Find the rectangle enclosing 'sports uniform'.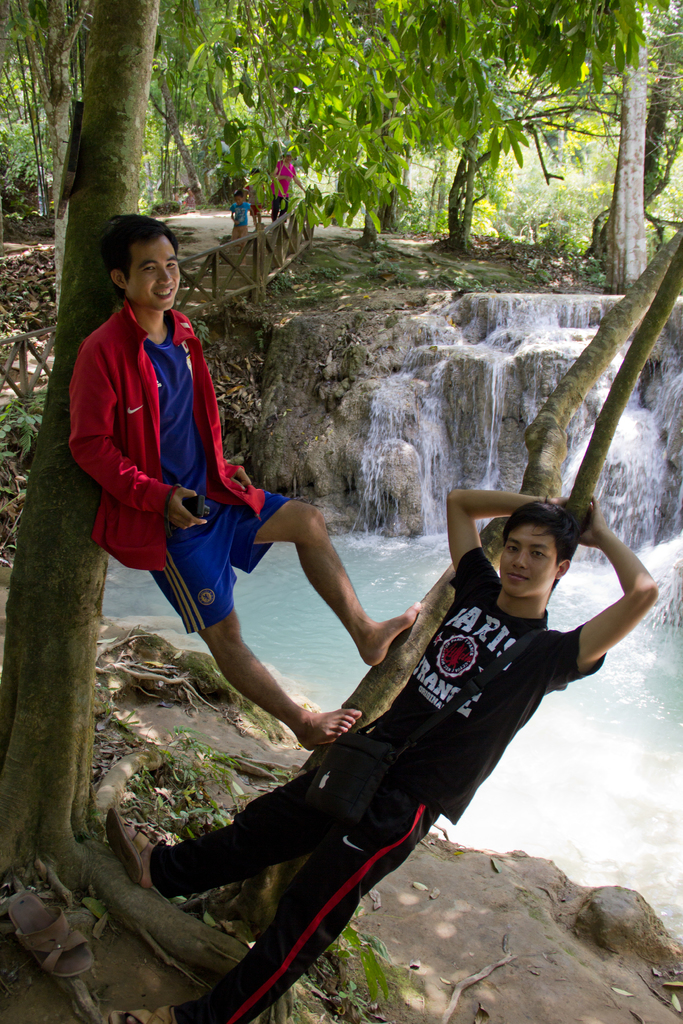
<bbox>56, 293, 287, 626</bbox>.
